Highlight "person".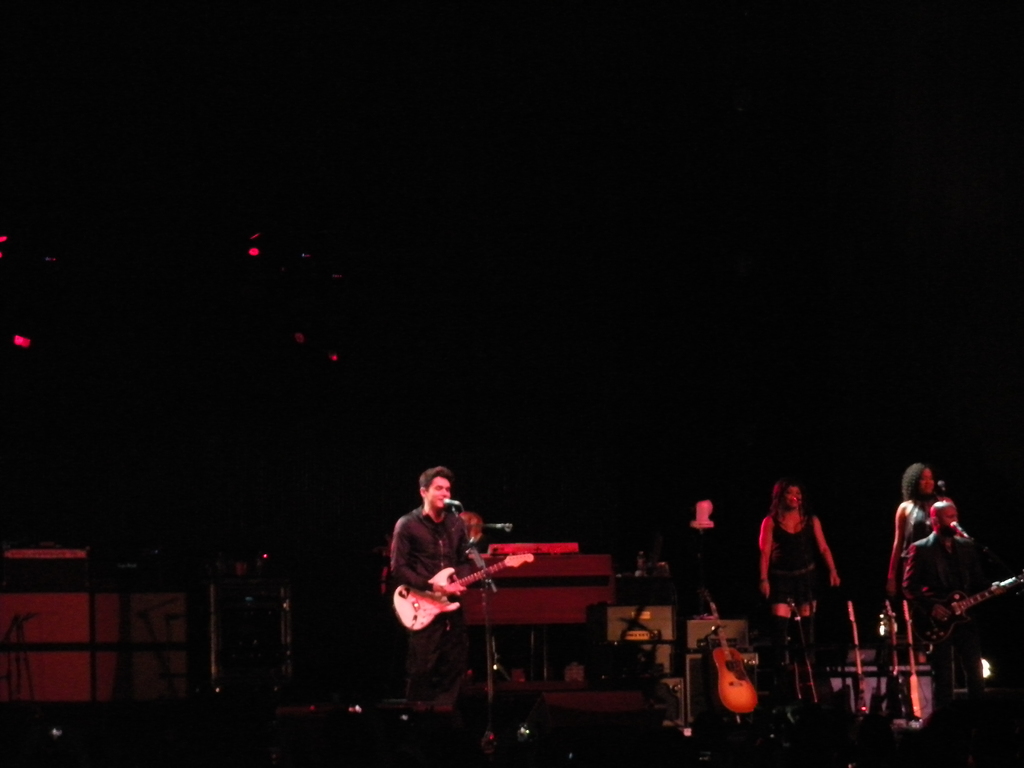
Highlighted region: x1=461 y1=508 x2=481 y2=543.
